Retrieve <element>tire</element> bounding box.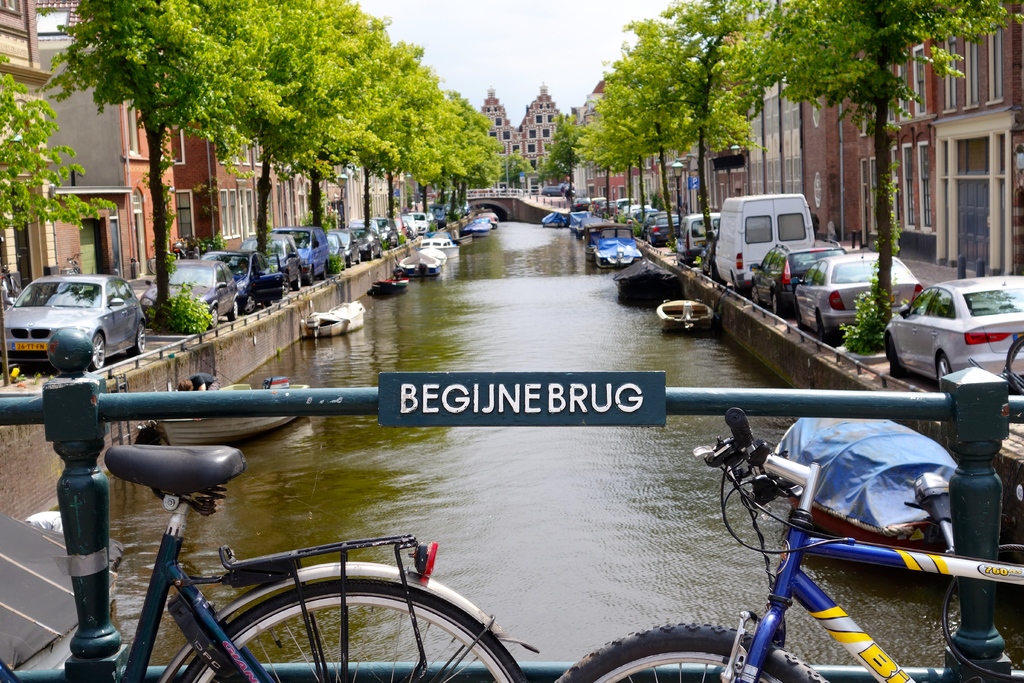
Bounding box: rect(294, 270, 301, 289).
